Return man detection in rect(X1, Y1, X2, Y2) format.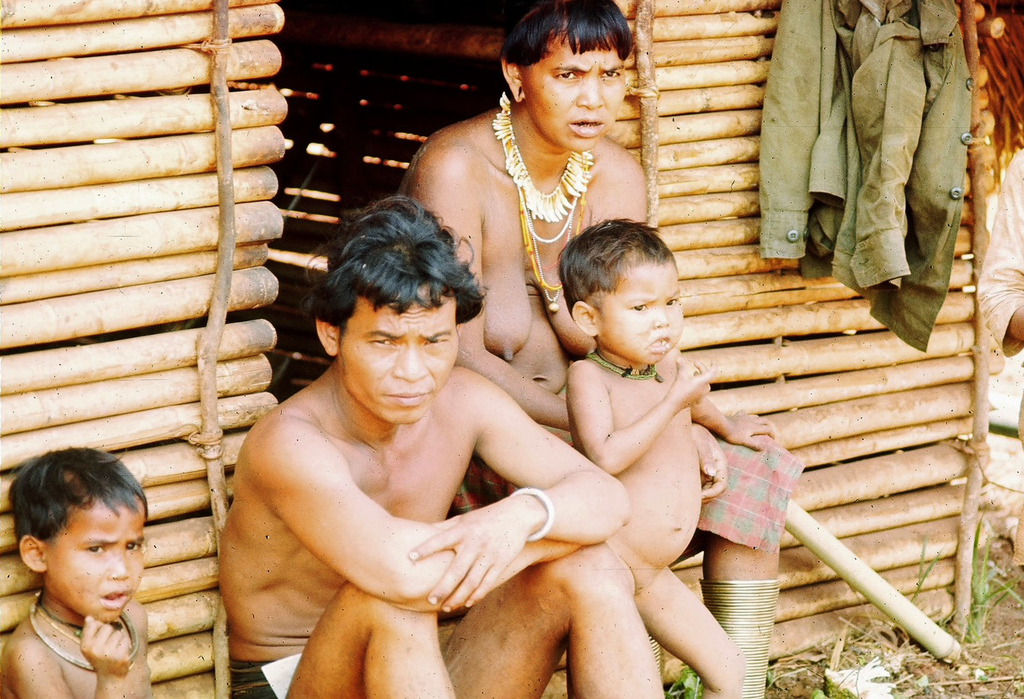
rect(212, 206, 607, 687).
